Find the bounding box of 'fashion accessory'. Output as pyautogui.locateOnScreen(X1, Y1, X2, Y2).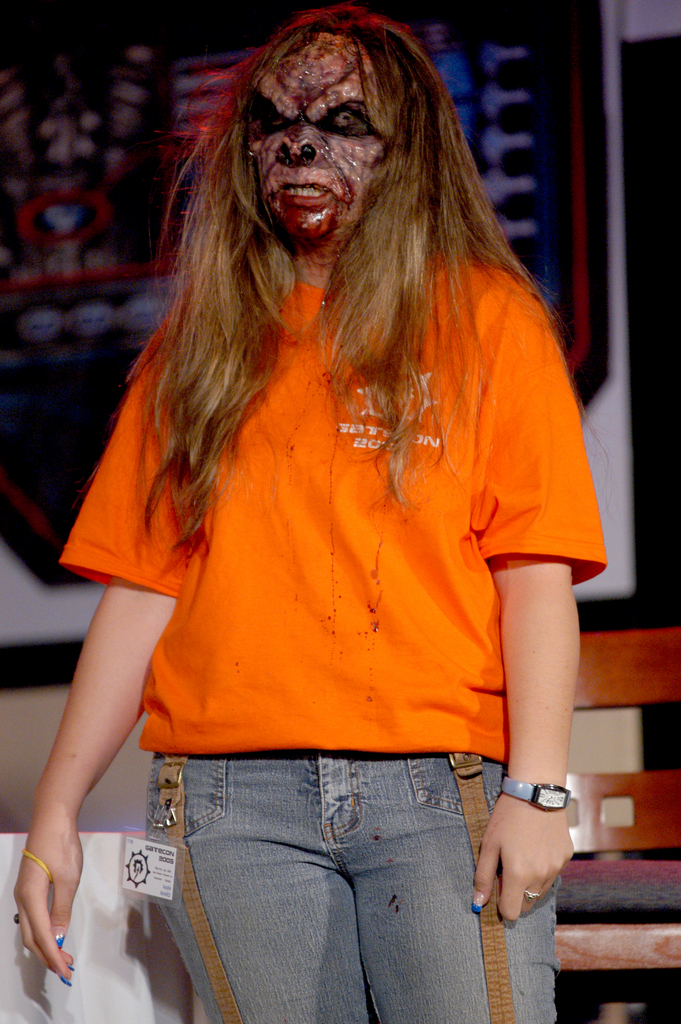
pyautogui.locateOnScreen(66, 961, 75, 972).
